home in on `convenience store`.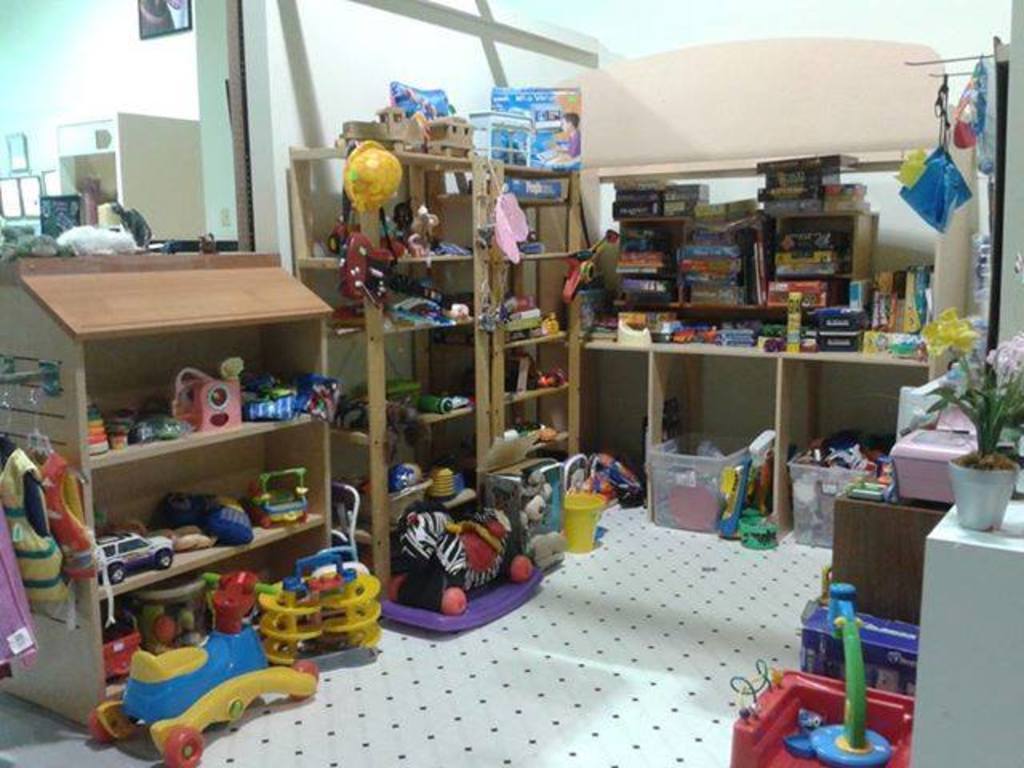
Homed in at 0/0/1022/766.
